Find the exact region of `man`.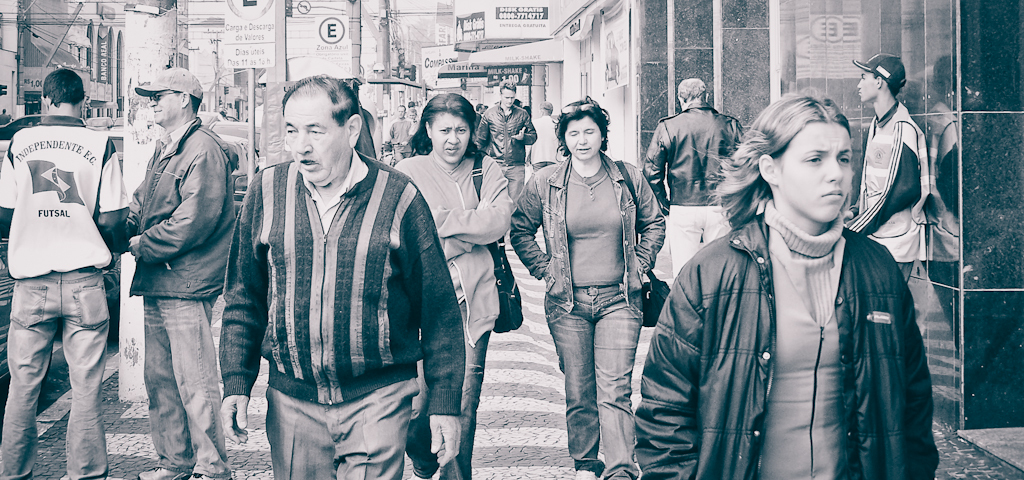
Exact region: 116/69/240/479.
